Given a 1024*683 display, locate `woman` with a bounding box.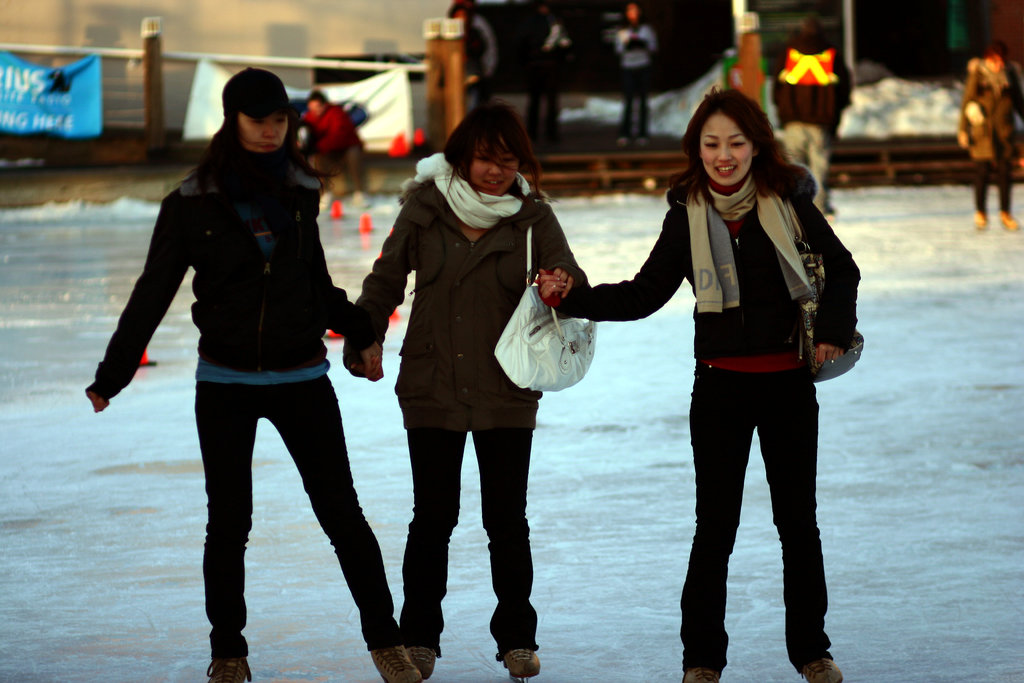
Located: left=343, top=100, right=592, bottom=680.
